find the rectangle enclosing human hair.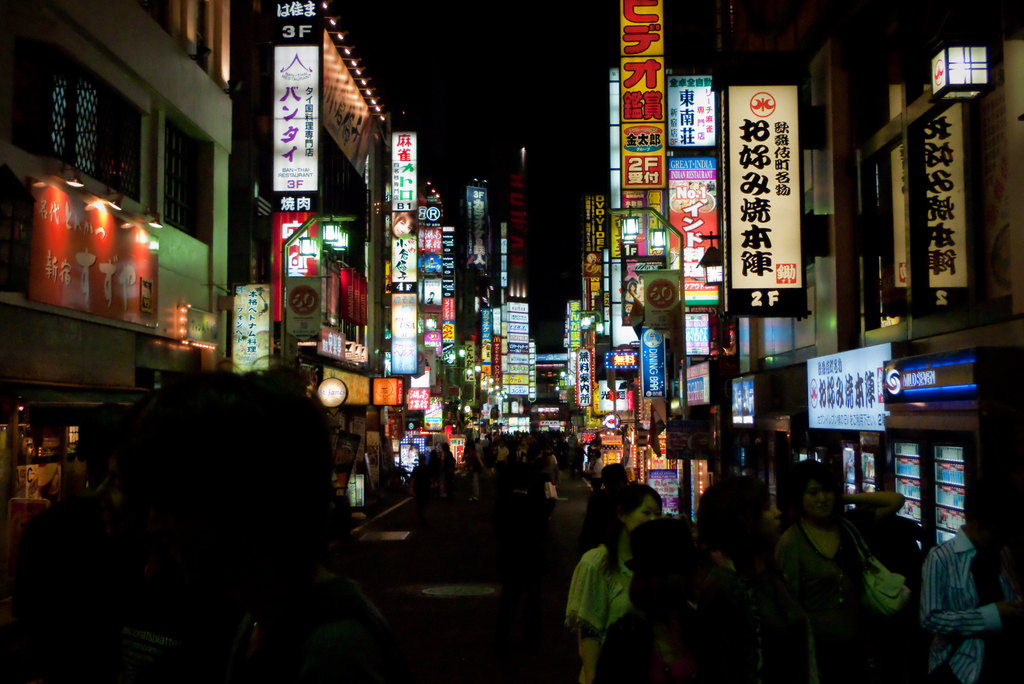
select_region(687, 472, 769, 560).
